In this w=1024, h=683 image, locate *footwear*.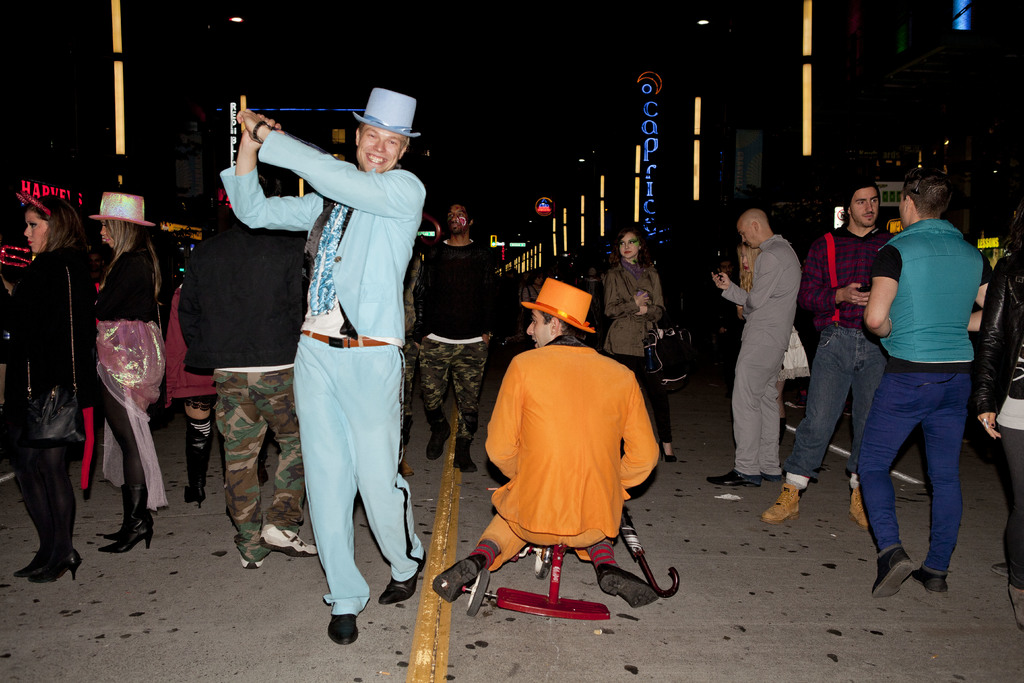
Bounding box: [left=589, top=562, right=660, bottom=609].
